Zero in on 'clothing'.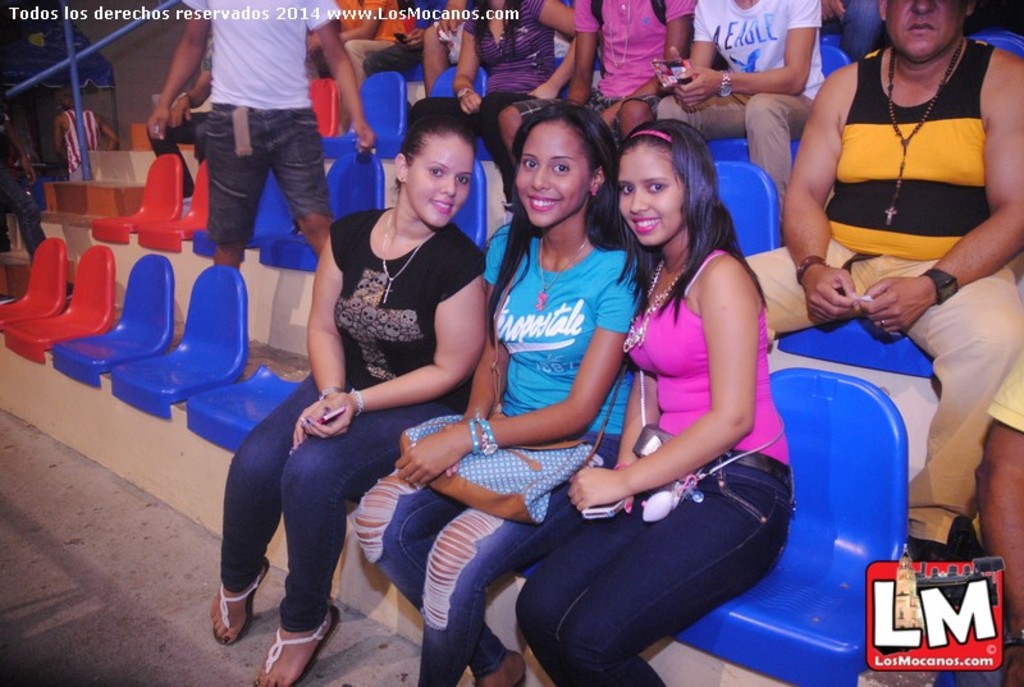
Zeroed in: 349/224/644/686.
